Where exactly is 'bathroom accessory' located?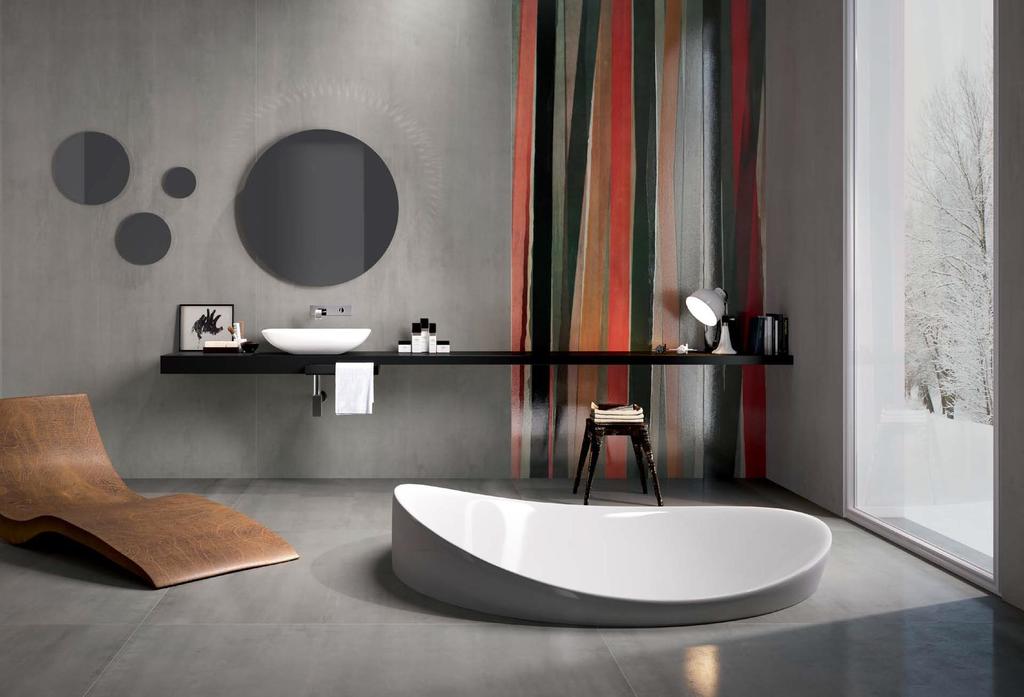
Its bounding box is 308,304,351,320.
